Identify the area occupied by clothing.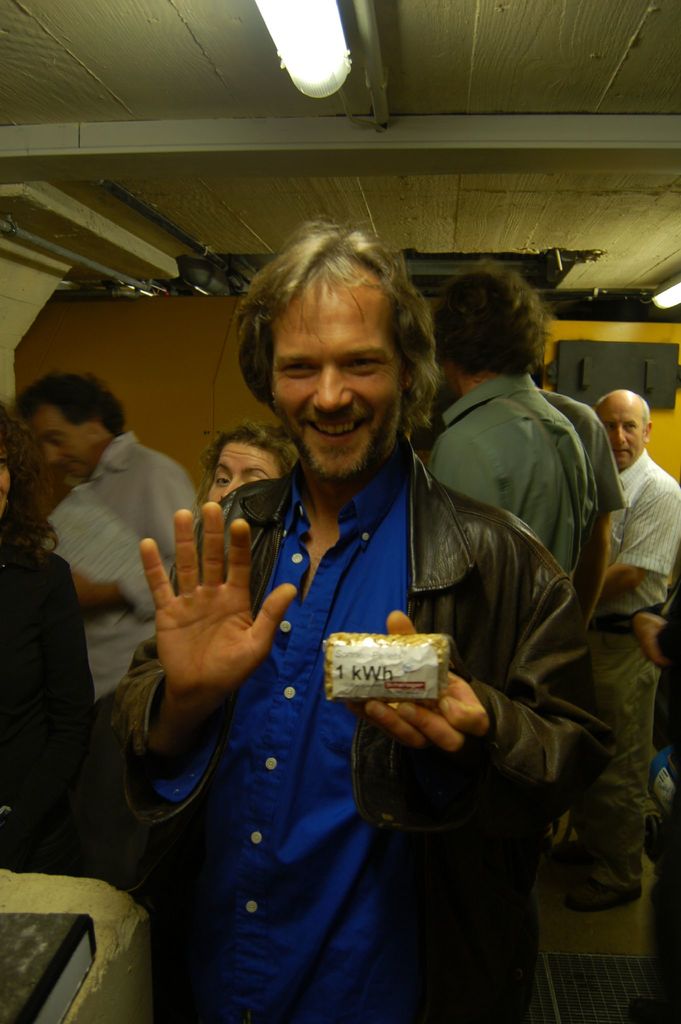
Area: Rect(38, 430, 205, 715).
